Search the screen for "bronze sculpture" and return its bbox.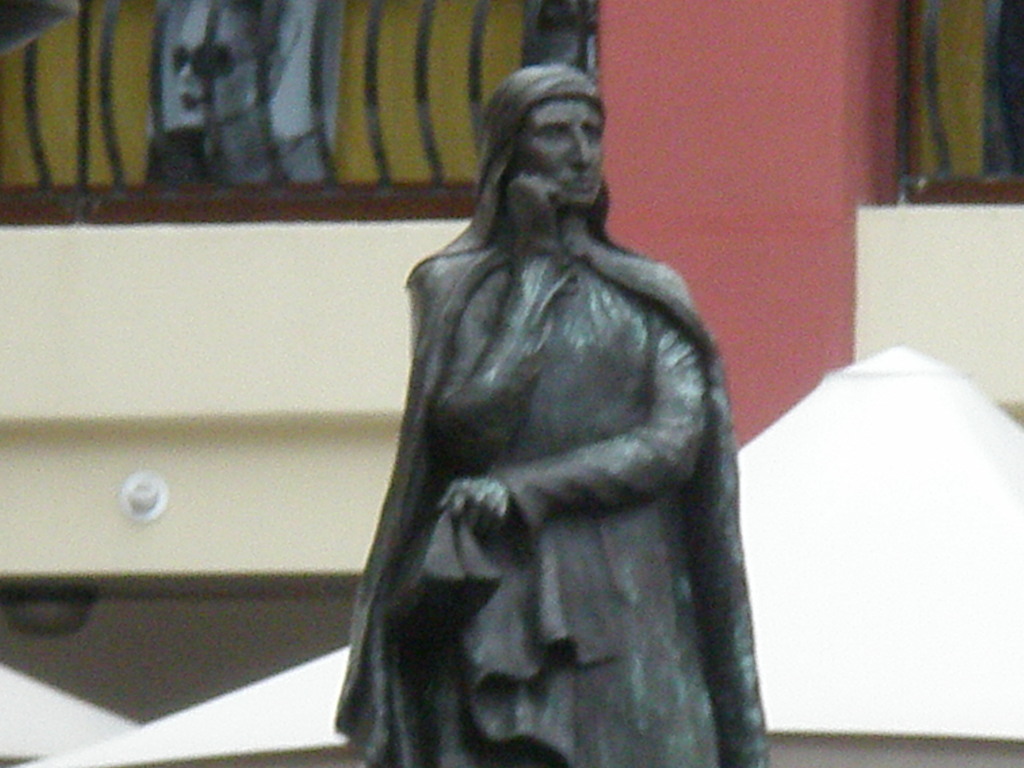
Found: rect(342, 40, 772, 760).
